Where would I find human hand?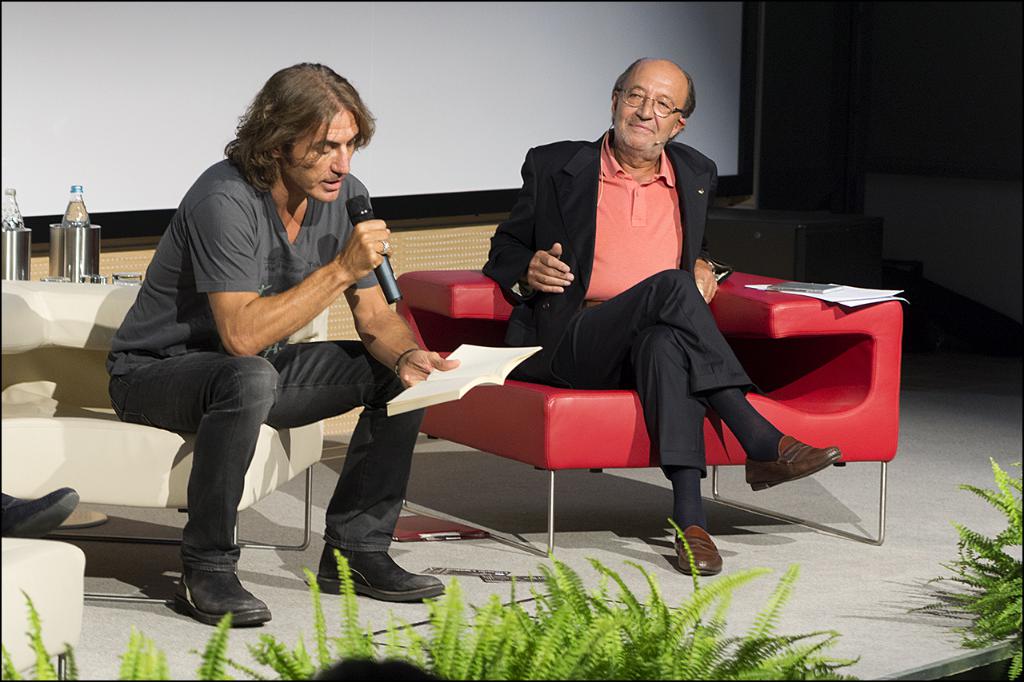
At pyautogui.locateOnScreen(395, 349, 461, 395).
